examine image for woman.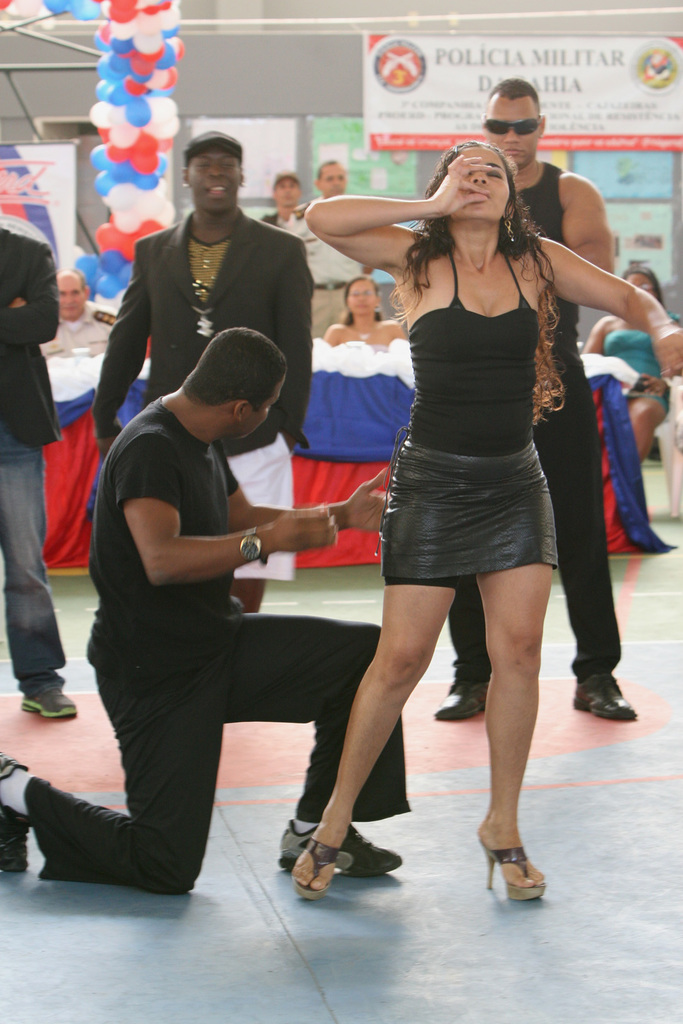
Examination result: 575, 250, 682, 463.
